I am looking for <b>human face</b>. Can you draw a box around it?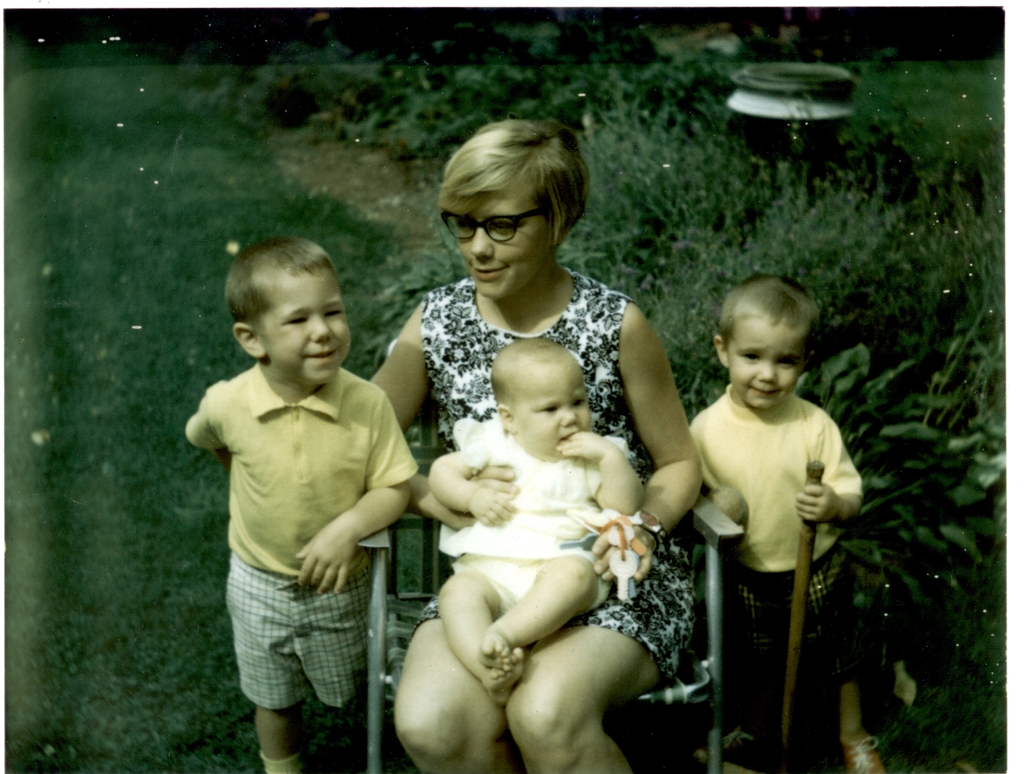
Sure, the bounding box is x1=514, y1=359, x2=590, y2=456.
